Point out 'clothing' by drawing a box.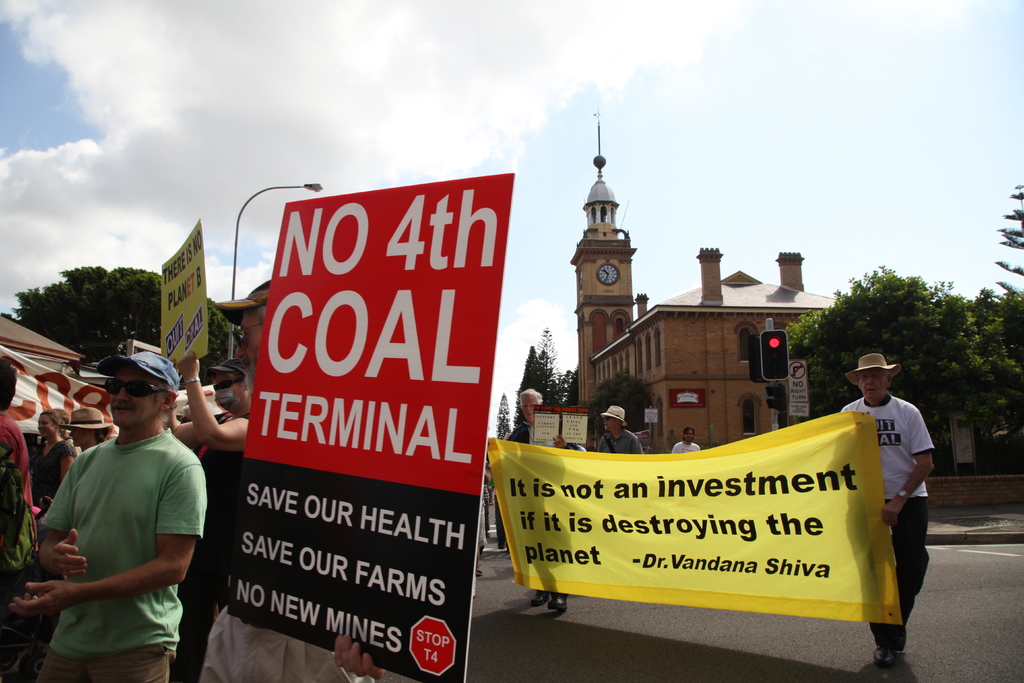
1, 410, 33, 555.
